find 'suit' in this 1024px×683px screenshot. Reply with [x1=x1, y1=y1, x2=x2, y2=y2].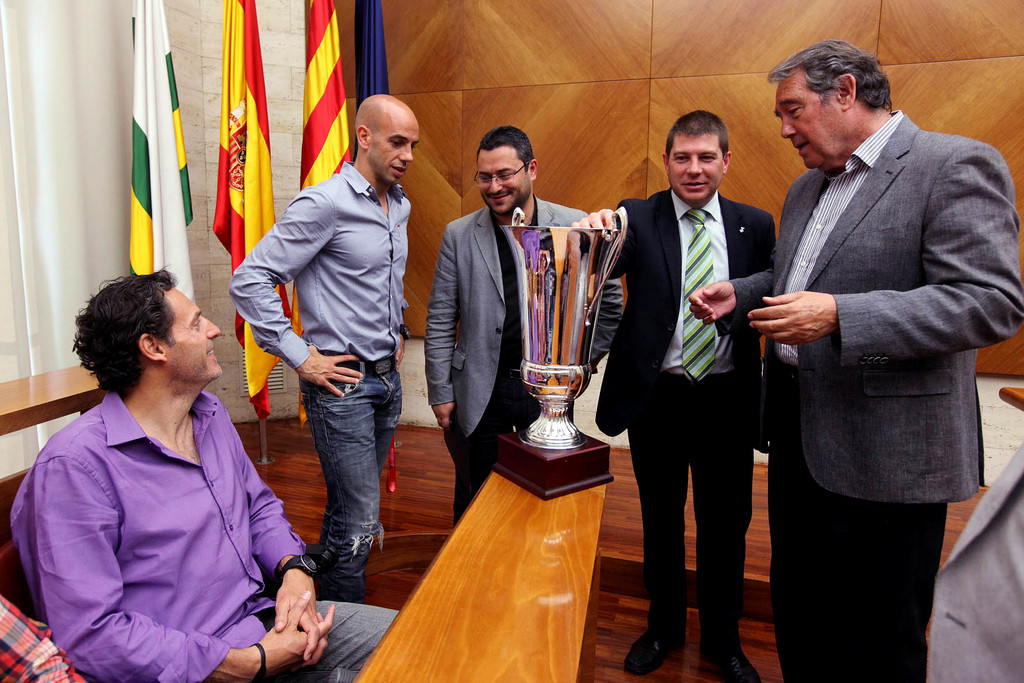
[x1=619, y1=125, x2=773, y2=633].
